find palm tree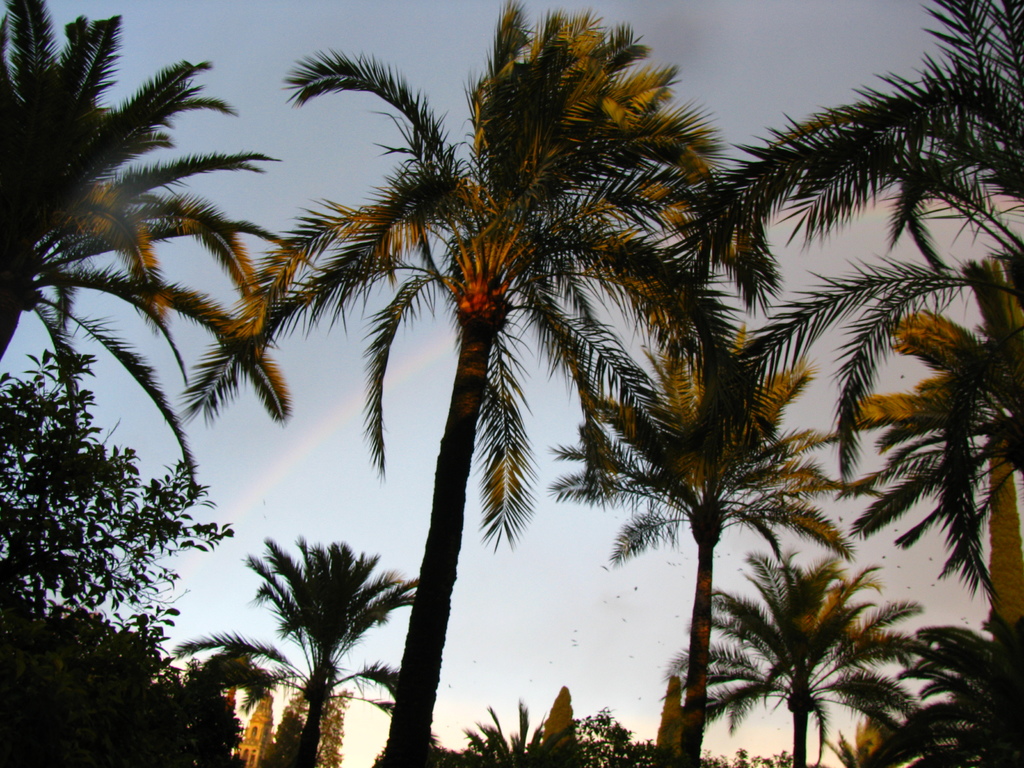
<region>262, 541, 424, 753</region>
